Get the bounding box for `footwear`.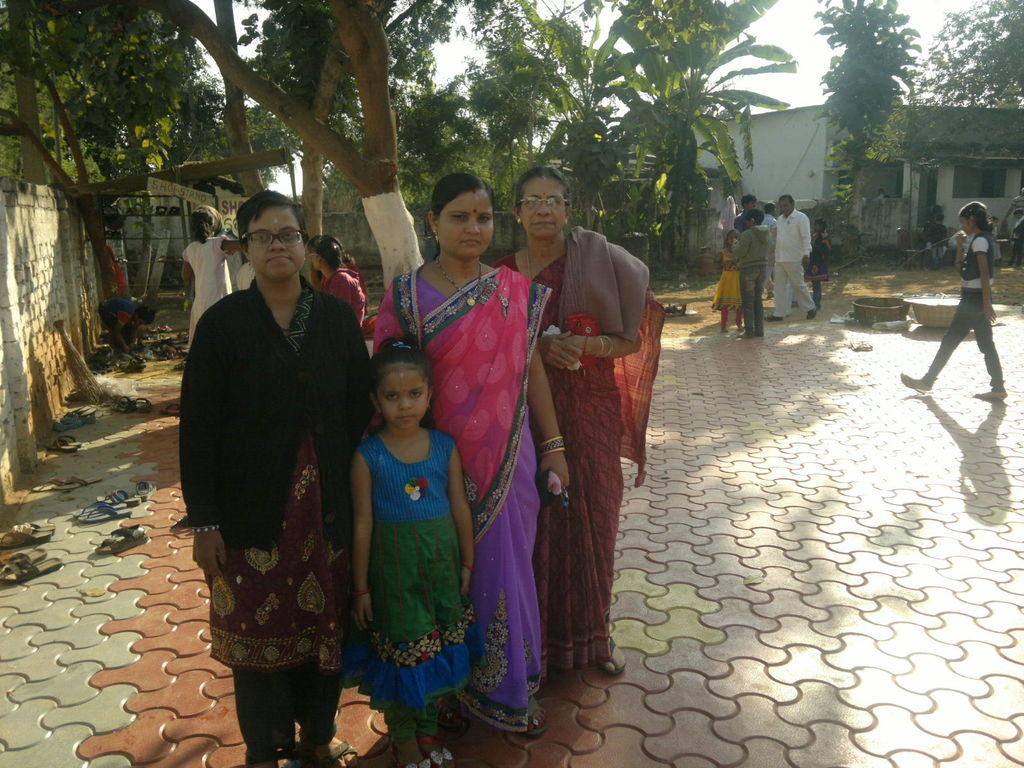
<box>801,305,817,317</box>.
